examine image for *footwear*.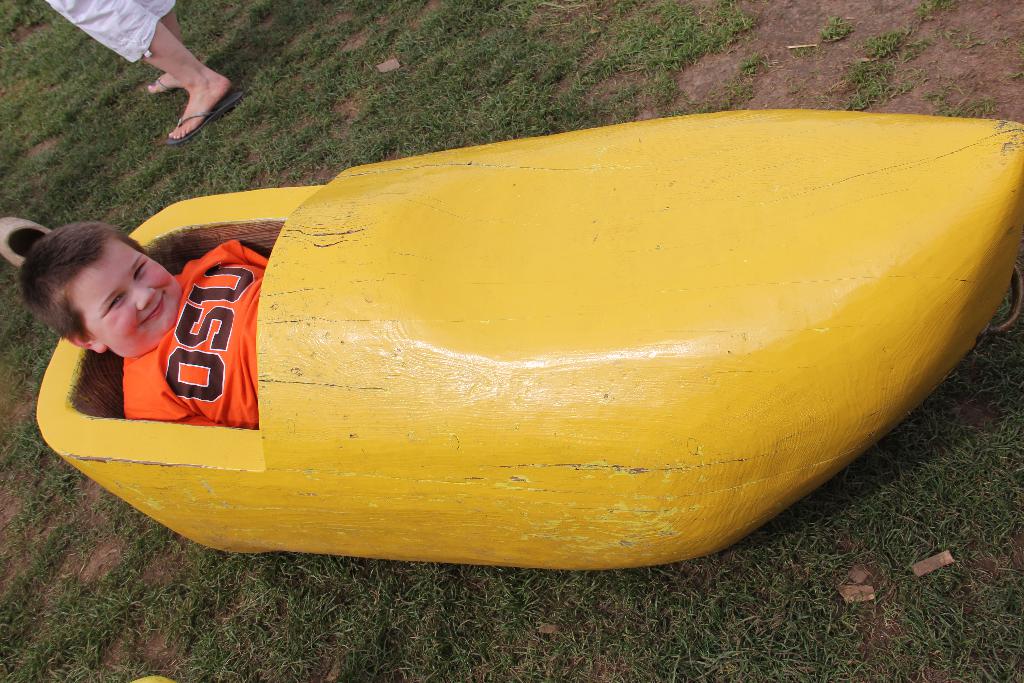
Examination result: region(168, 86, 255, 147).
